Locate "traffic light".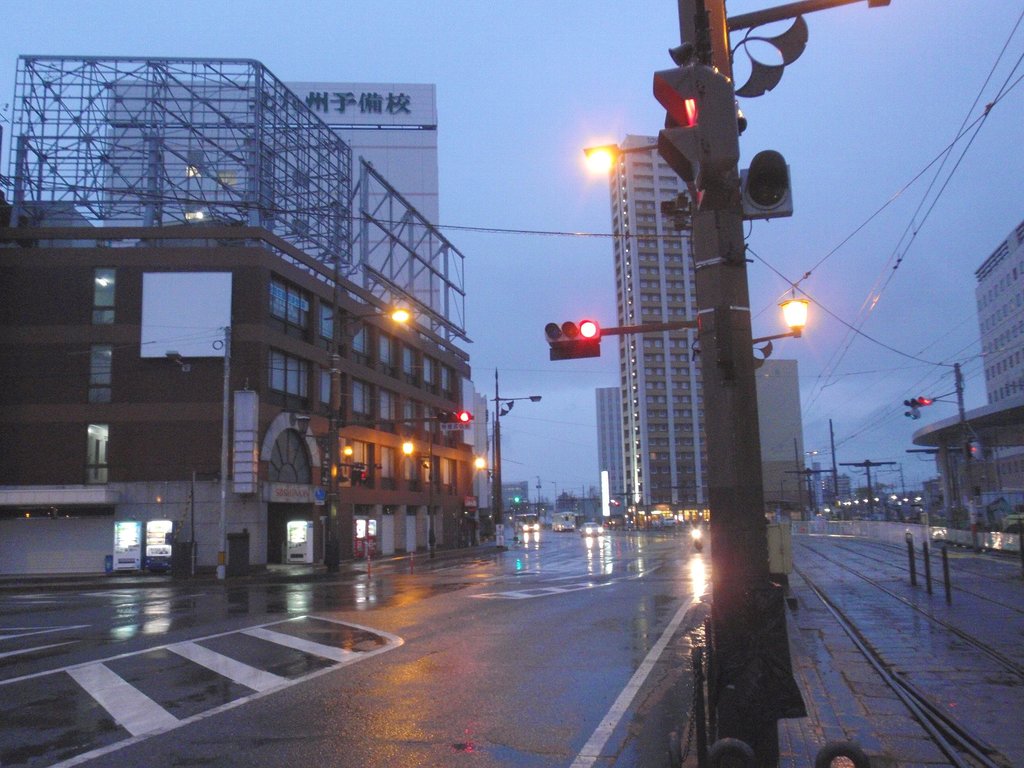
Bounding box: [355, 474, 367, 483].
